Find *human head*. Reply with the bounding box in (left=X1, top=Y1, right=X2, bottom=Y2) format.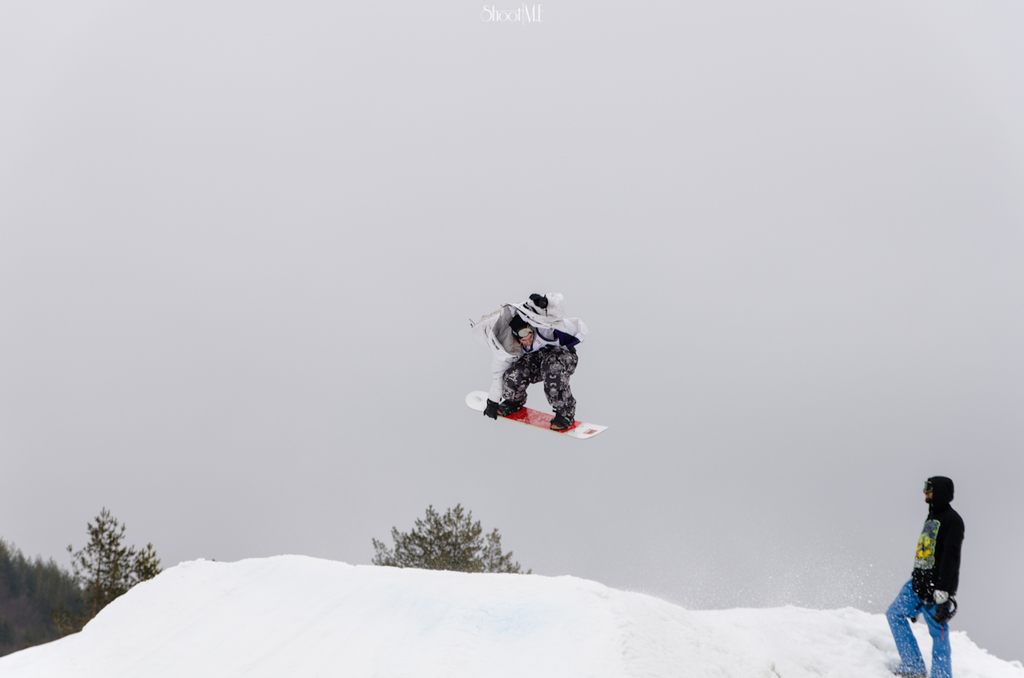
(left=915, top=475, right=955, bottom=507).
